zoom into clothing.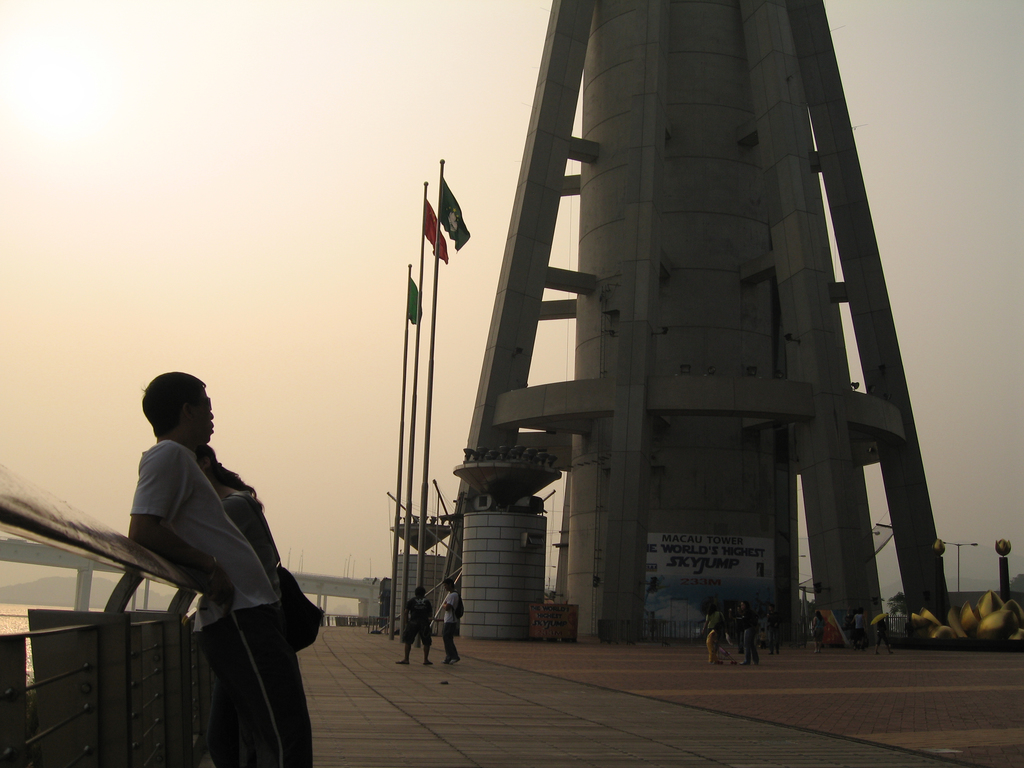
Zoom target: <box>703,609,725,634</box>.
